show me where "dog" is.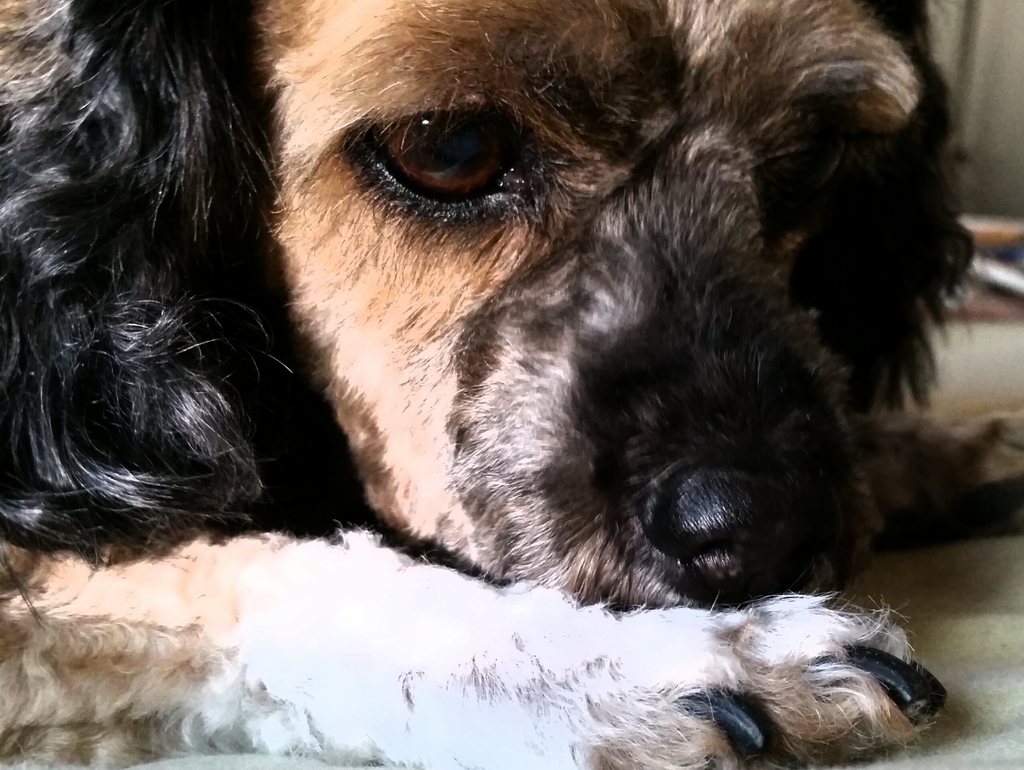
"dog" is at [0, 0, 1023, 769].
